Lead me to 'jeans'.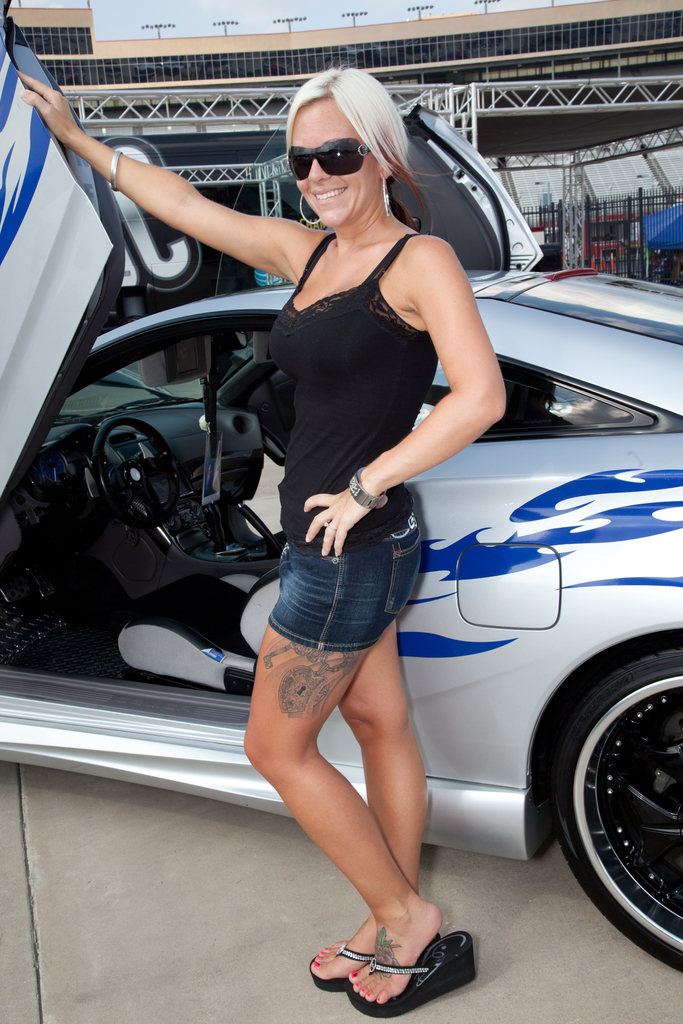
Lead to bbox(263, 522, 441, 674).
